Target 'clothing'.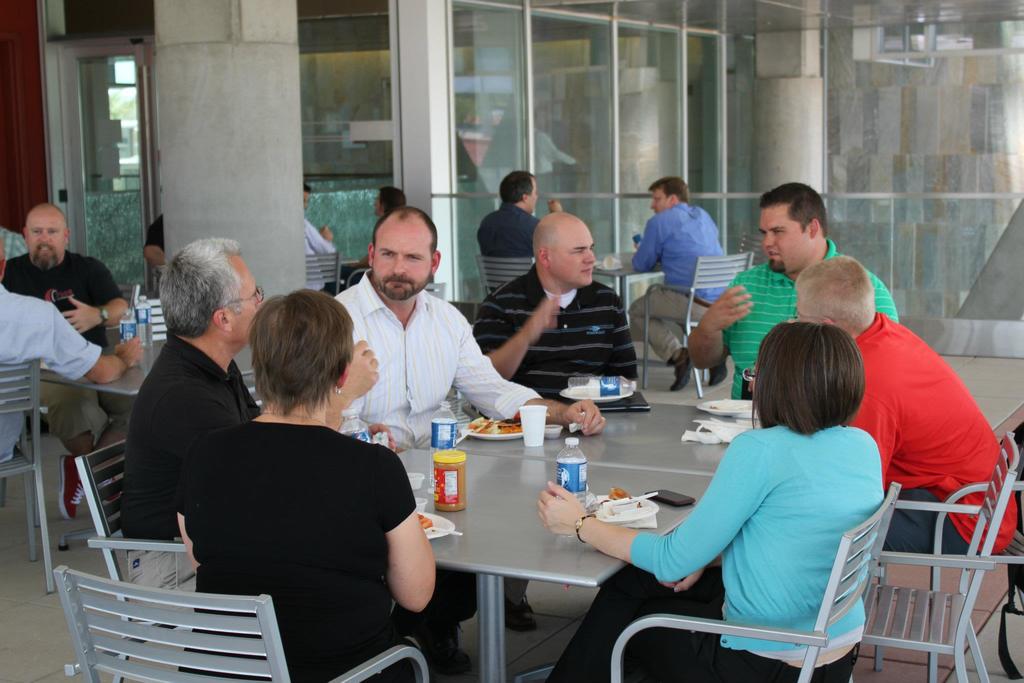
Target region: 182/383/424/664.
